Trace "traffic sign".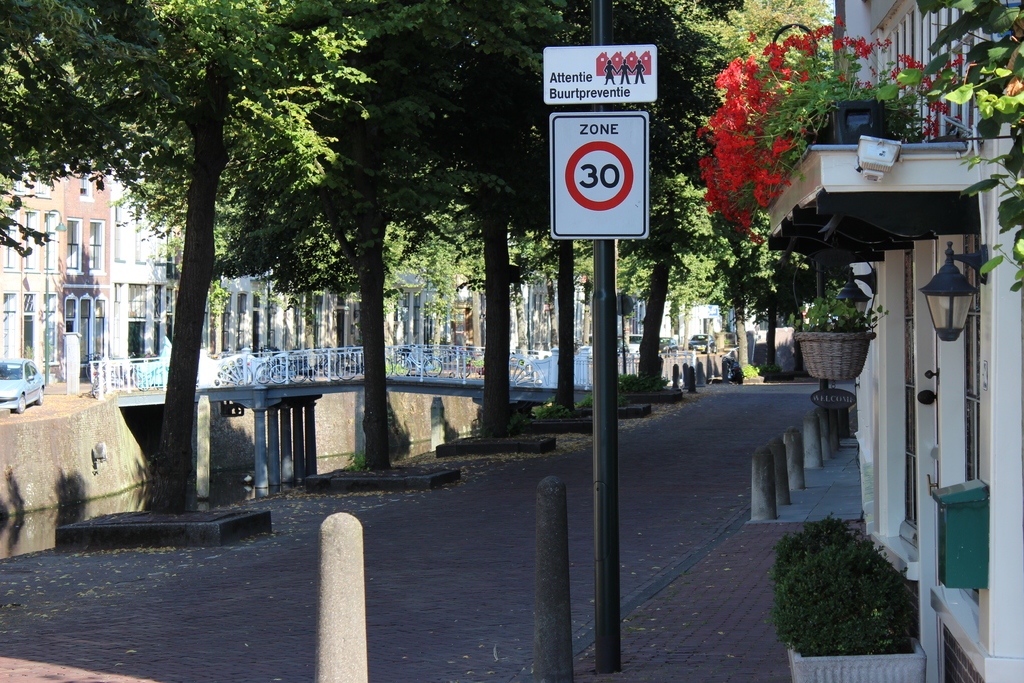
Traced to region(548, 112, 651, 245).
